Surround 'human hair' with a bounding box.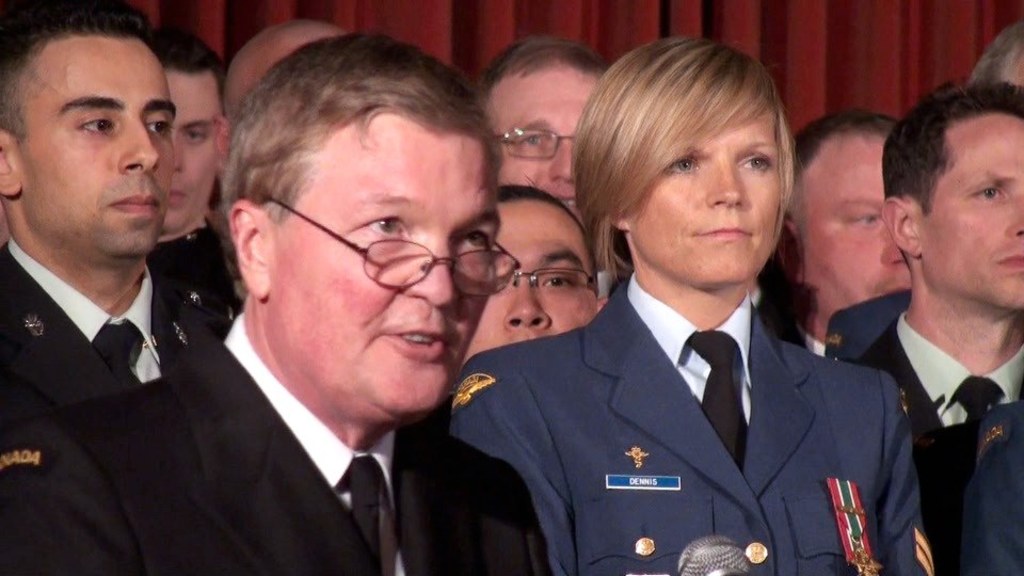
[x1=586, y1=28, x2=813, y2=255].
